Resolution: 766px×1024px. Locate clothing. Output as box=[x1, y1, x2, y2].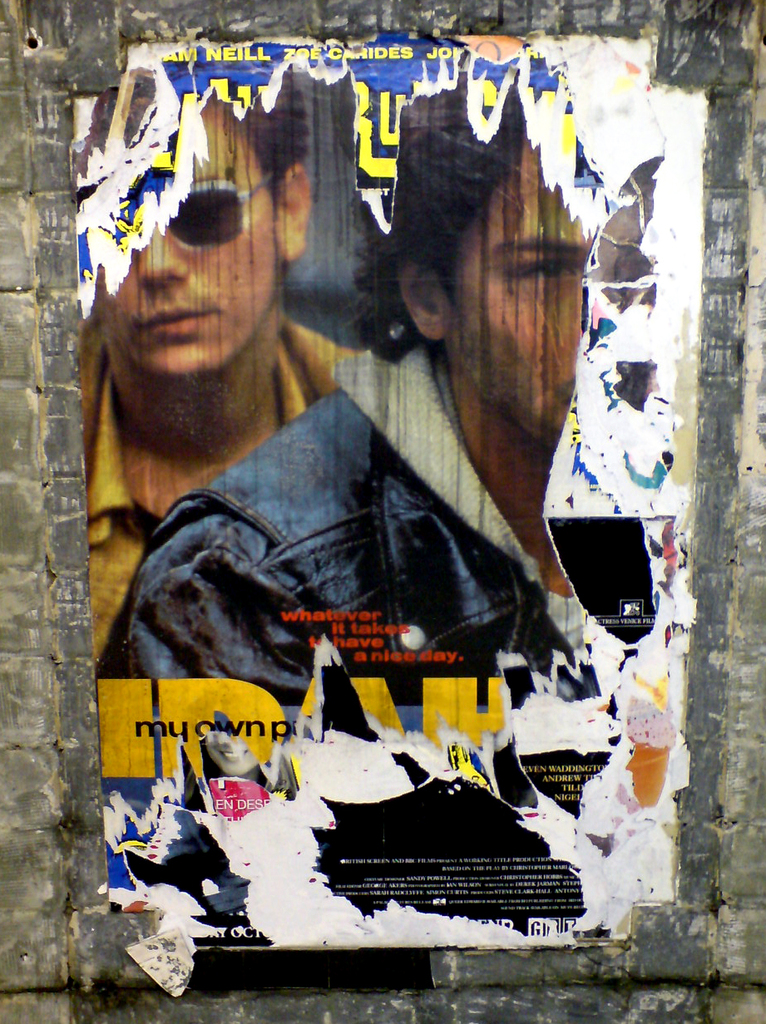
box=[76, 319, 333, 679].
